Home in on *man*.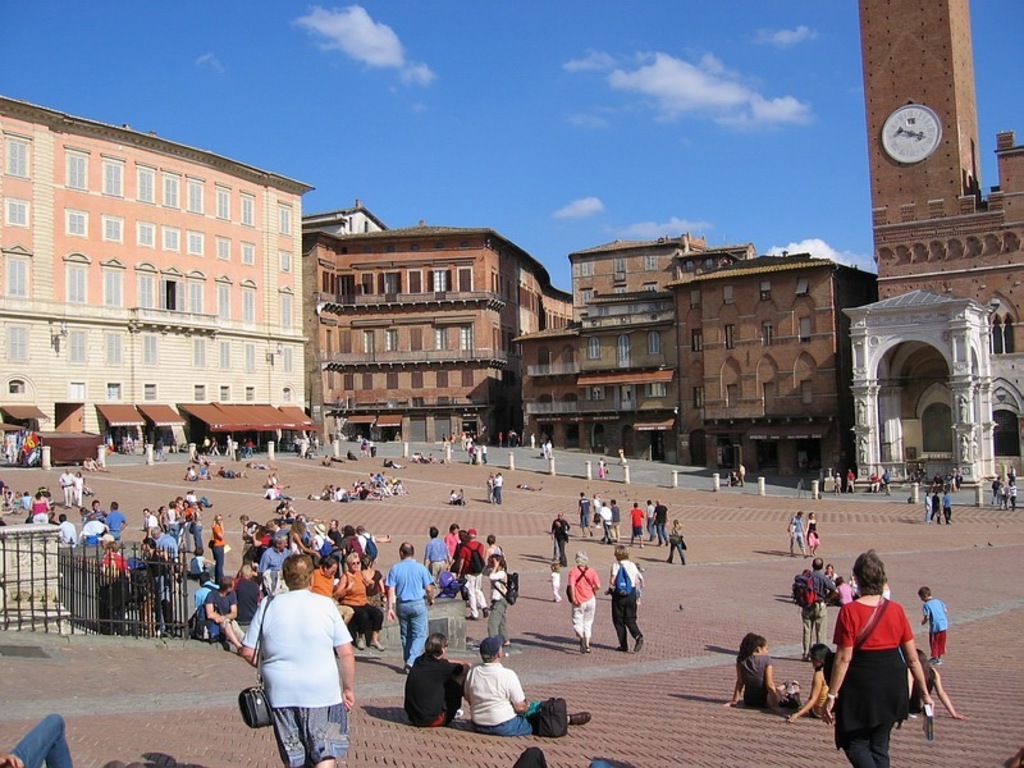
Homed in at box=[460, 634, 596, 733].
